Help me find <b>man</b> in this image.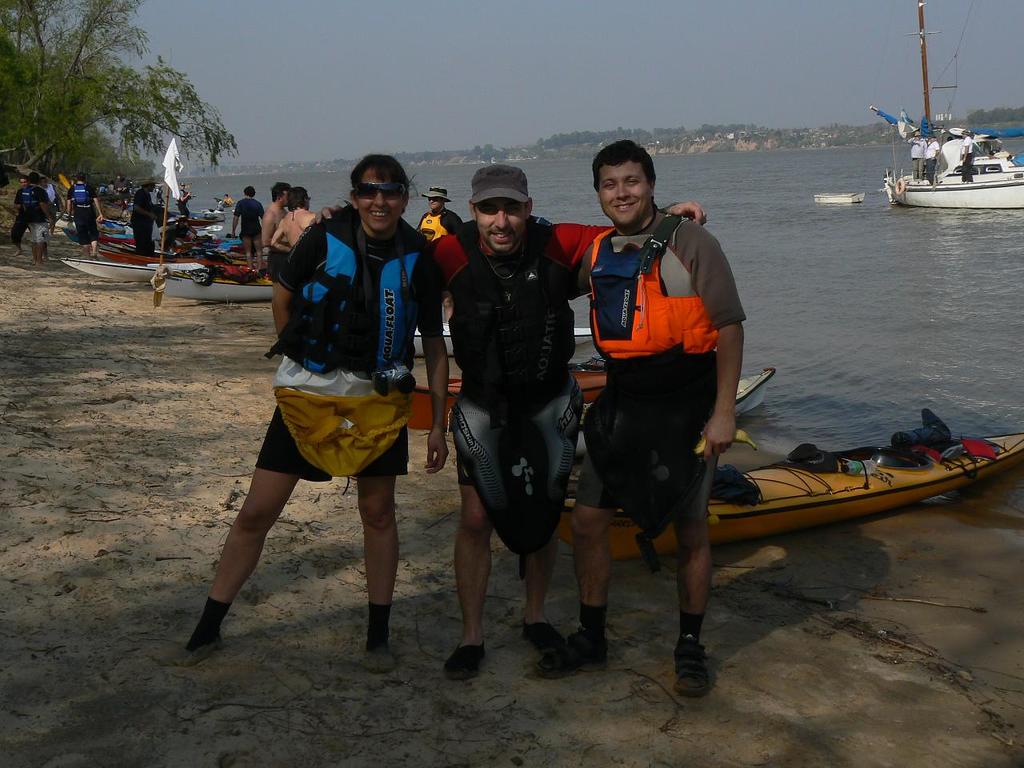
Found it: [173,180,189,220].
